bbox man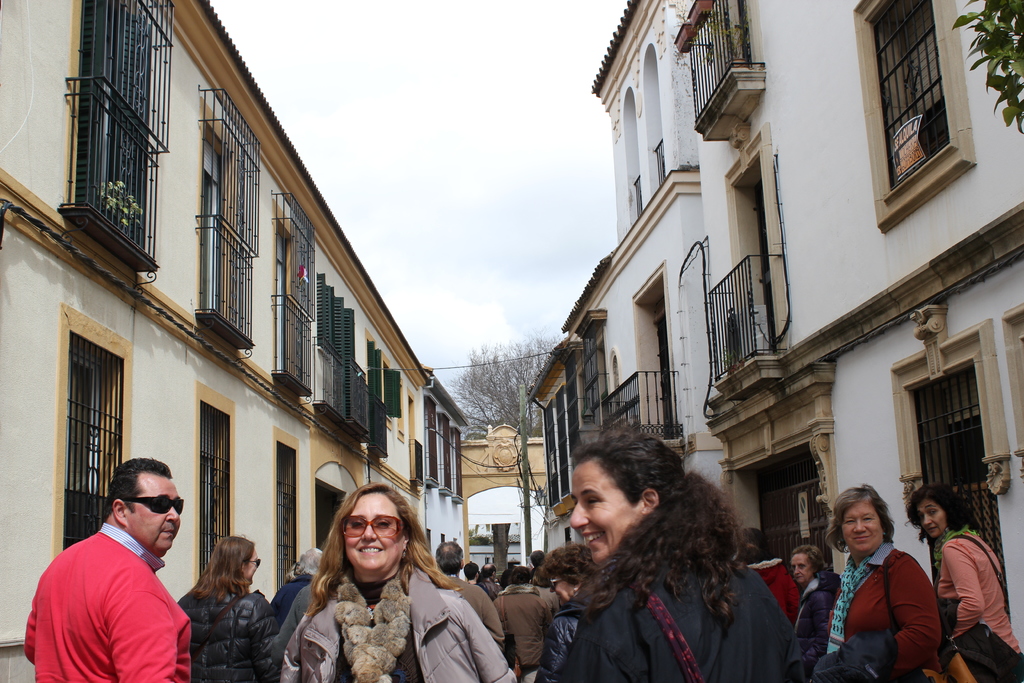
(left=24, top=463, right=202, bottom=682)
